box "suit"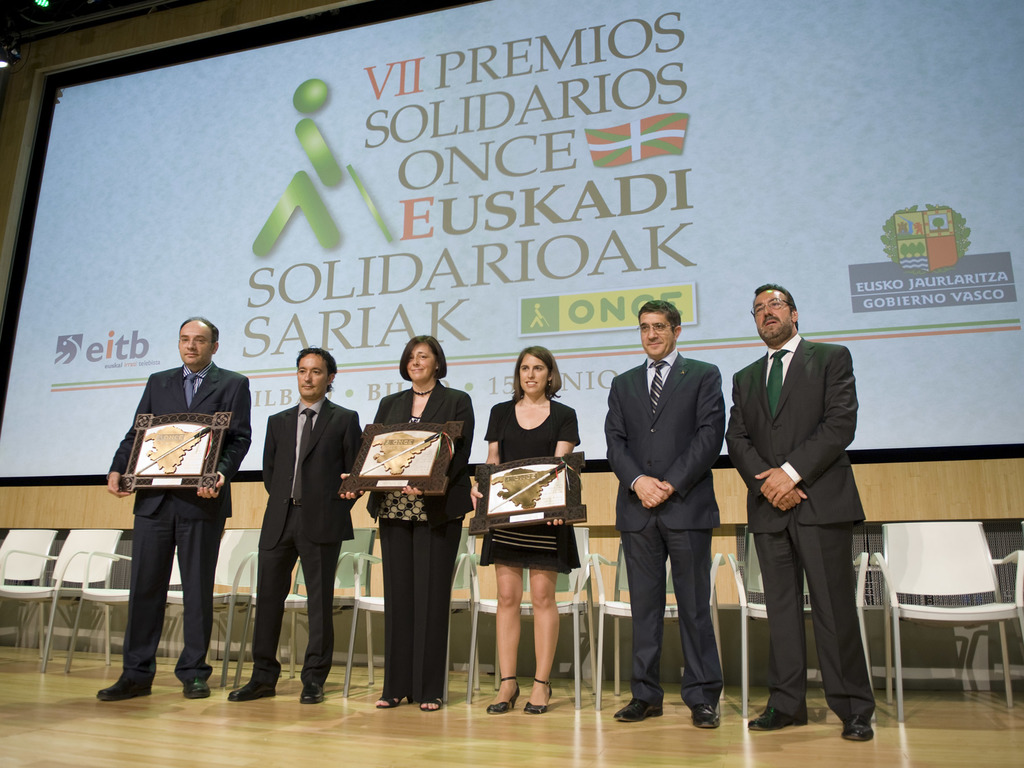
366 378 474 704
